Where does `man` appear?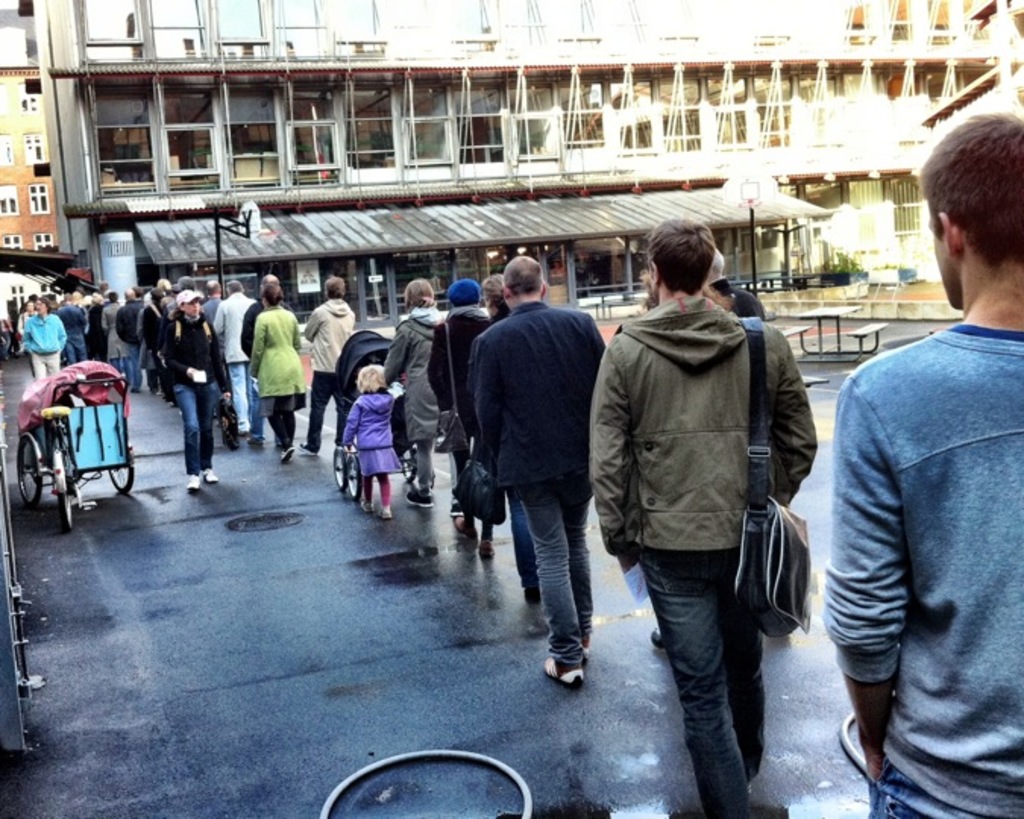
Appears at 473:253:607:684.
